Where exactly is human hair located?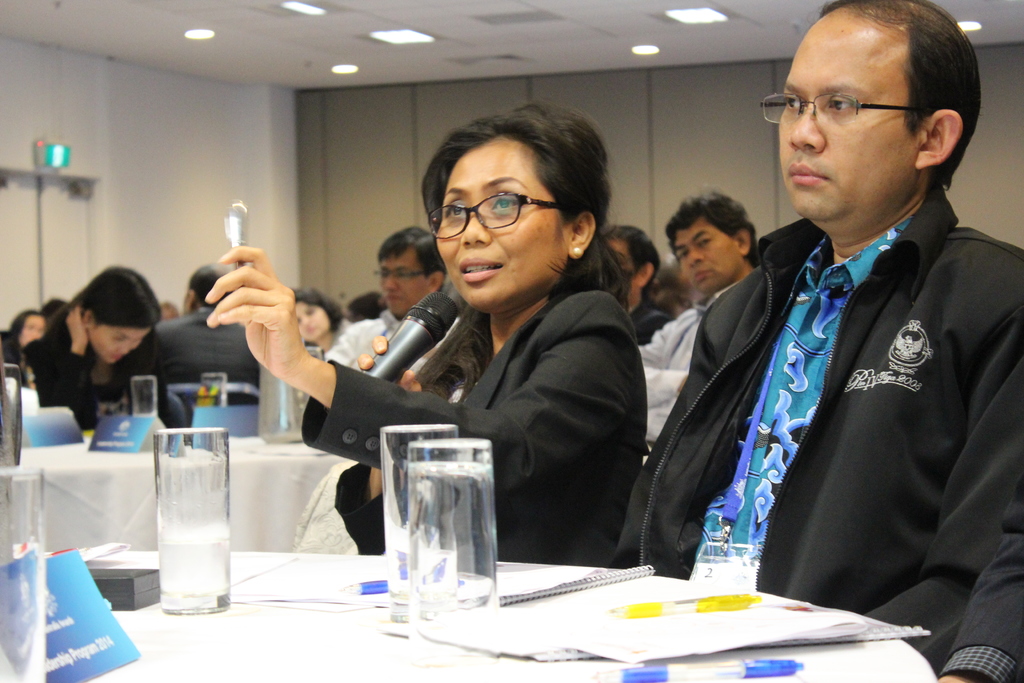
Its bounding box is {"x1": 186, "y1": 265, "x2": 228, "y2": 309}.
